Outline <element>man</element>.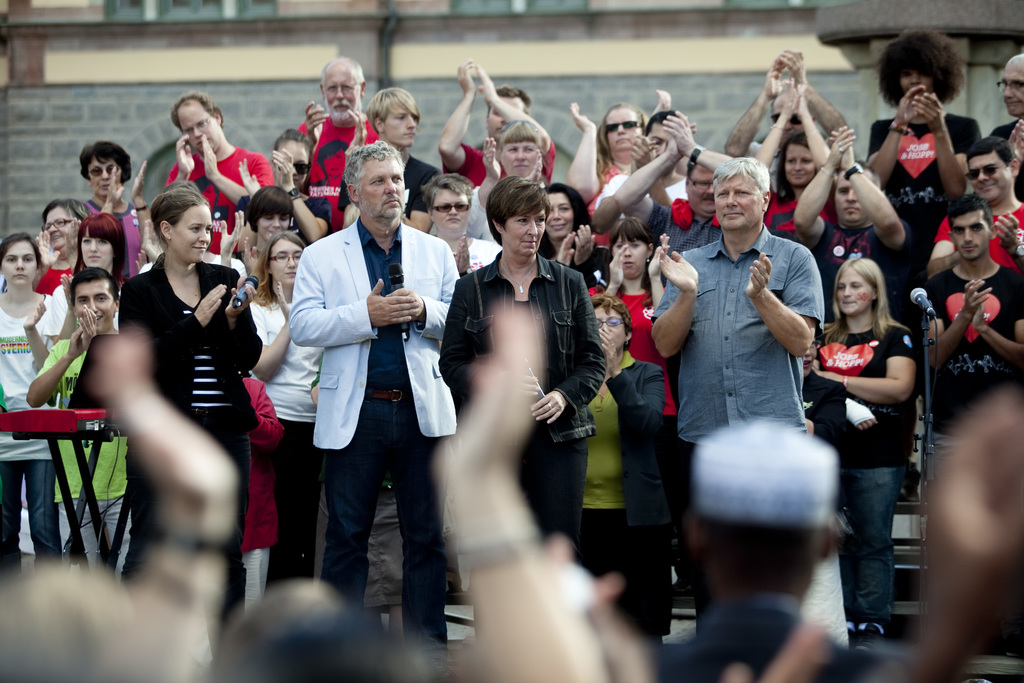
Outline: Rect(614, 106, 737, 288).
